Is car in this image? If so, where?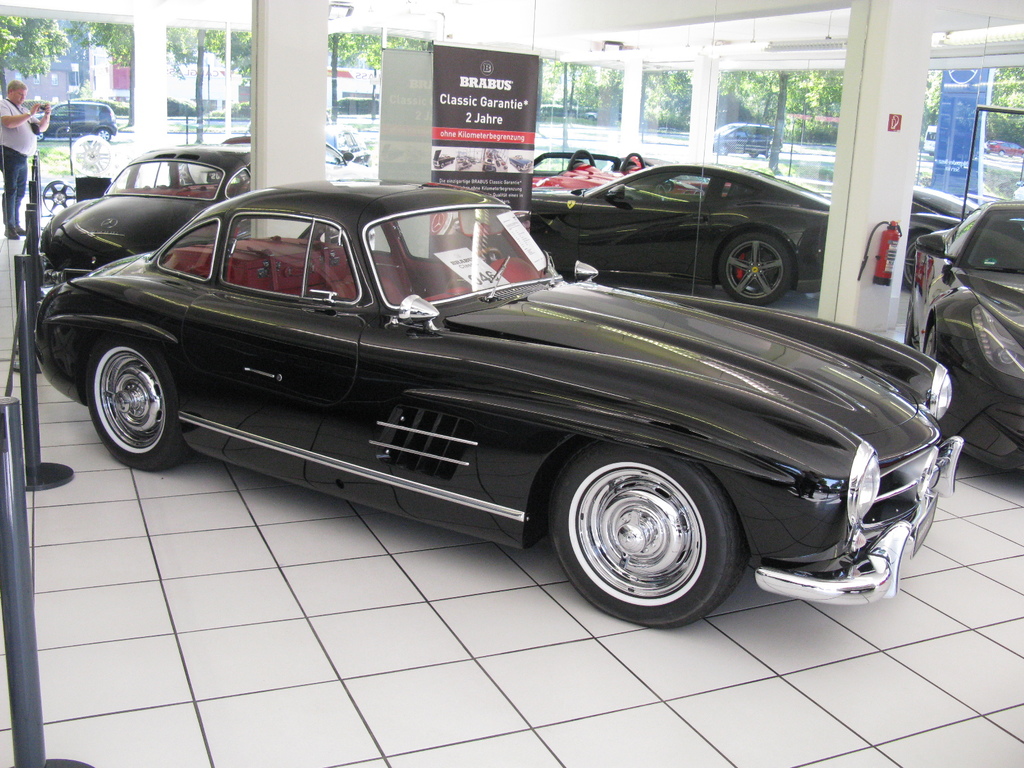
Yes, at [982,139,1022,157].
